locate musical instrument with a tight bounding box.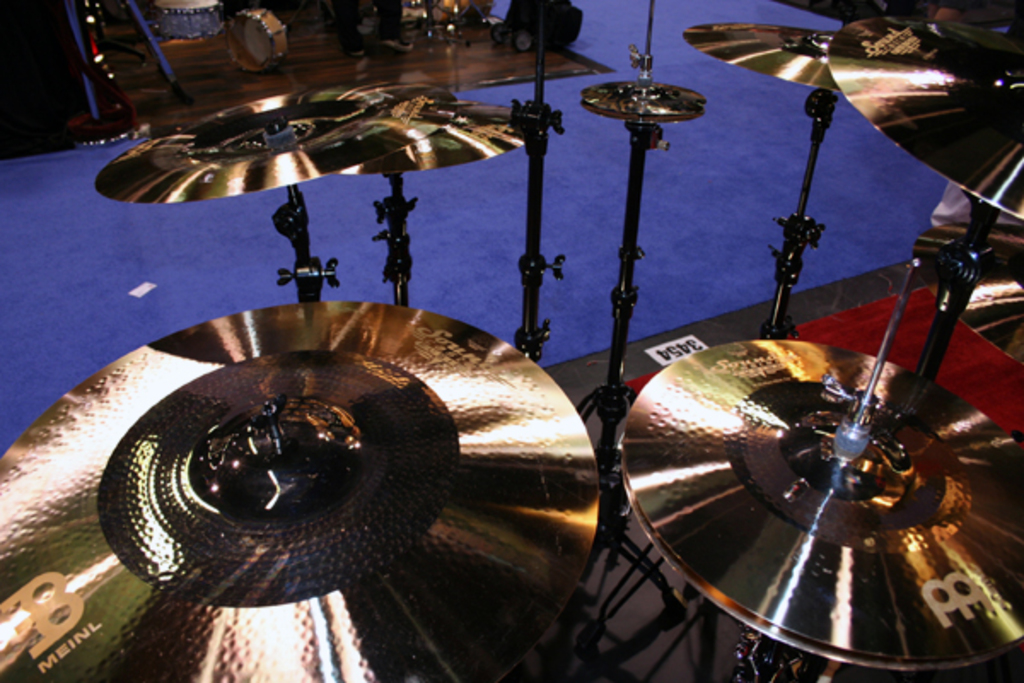
locate(911, 219, 1022, 374).
